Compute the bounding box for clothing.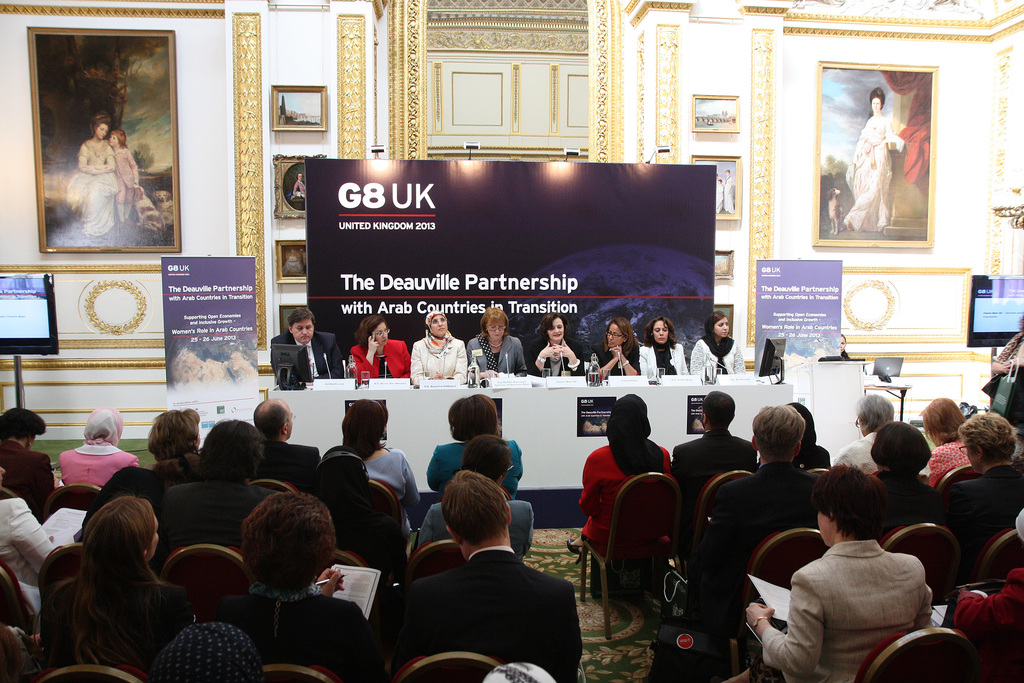
<region>63, 445, 134, 486</region>.
